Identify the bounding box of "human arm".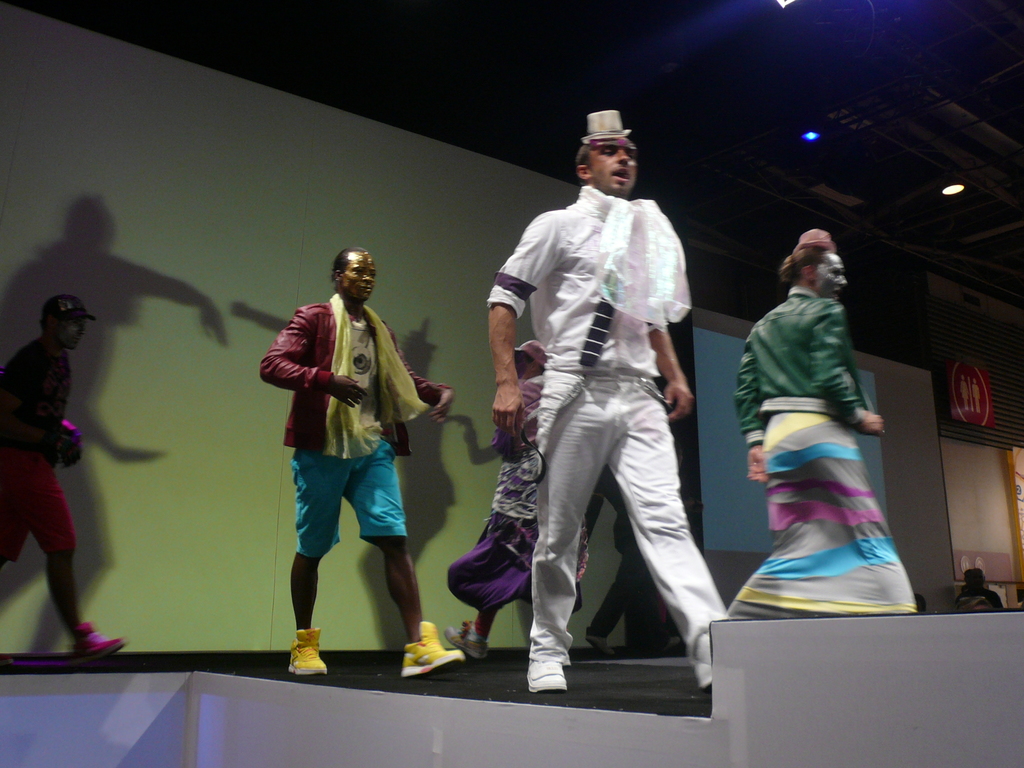
detection(485, 214, 561, 435).
